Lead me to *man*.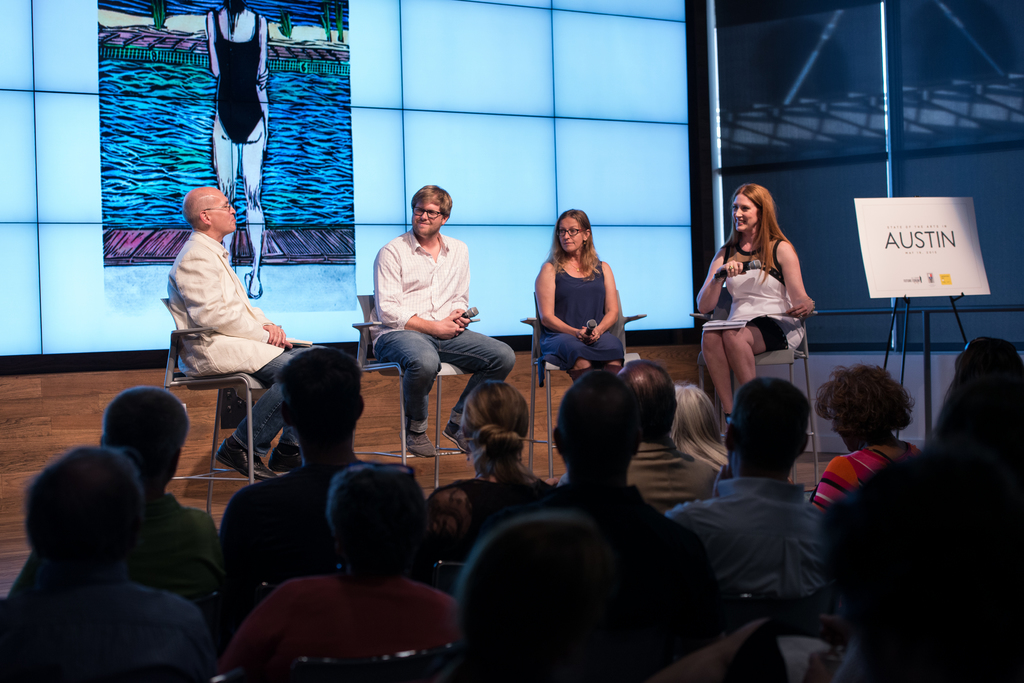
Lead to box(165, 186, 308, 479).
